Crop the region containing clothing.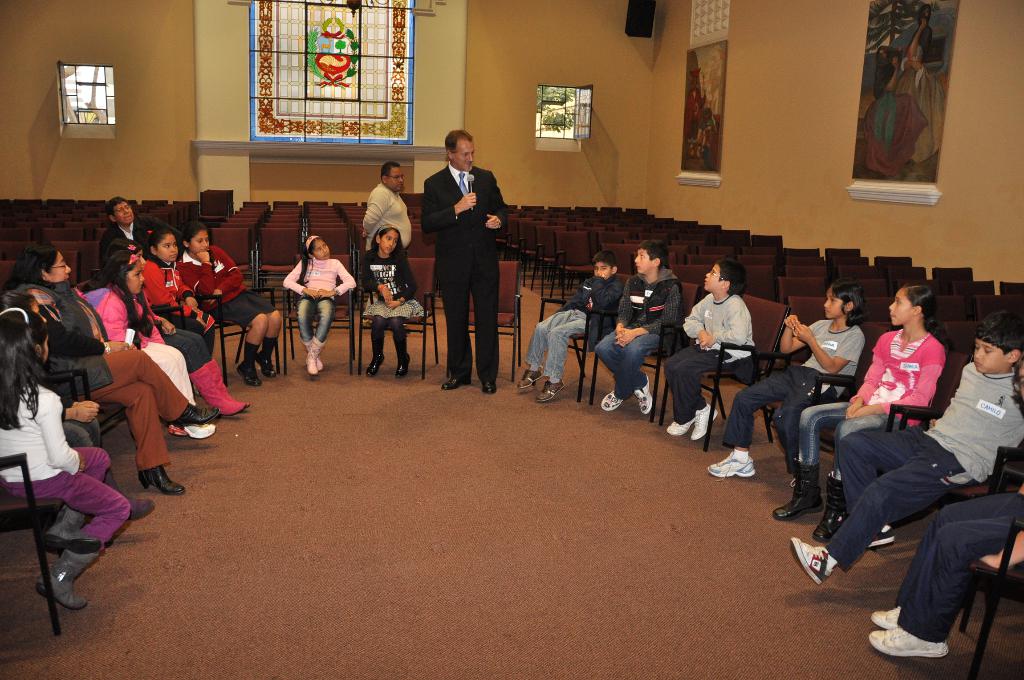
Crop region: <bbox>524, 270, 623, 376</bbox>.
